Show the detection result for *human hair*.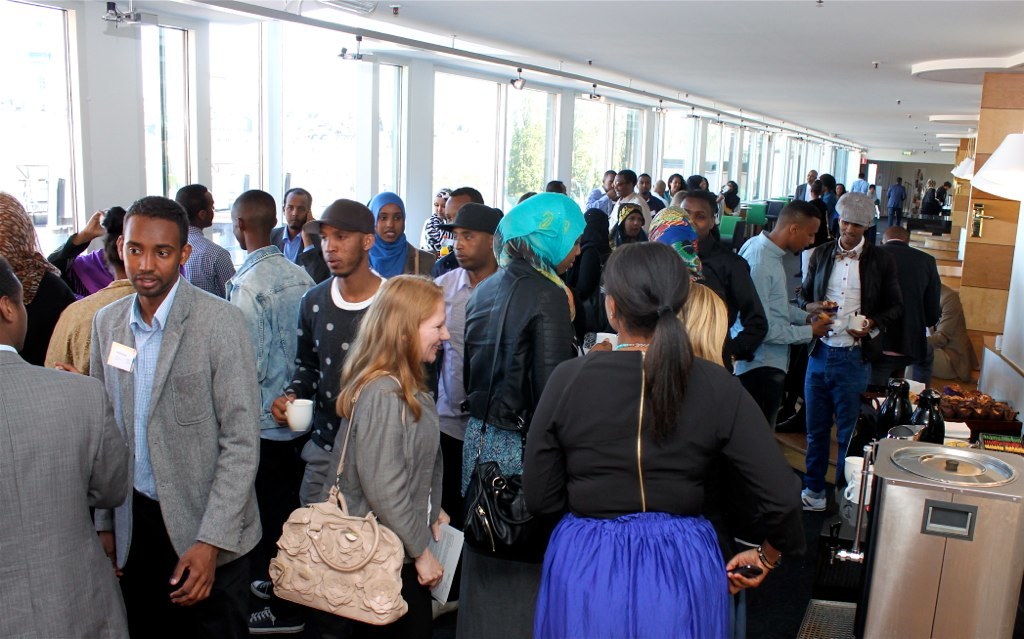
left=598, top=228, right=692, bottom=435.
